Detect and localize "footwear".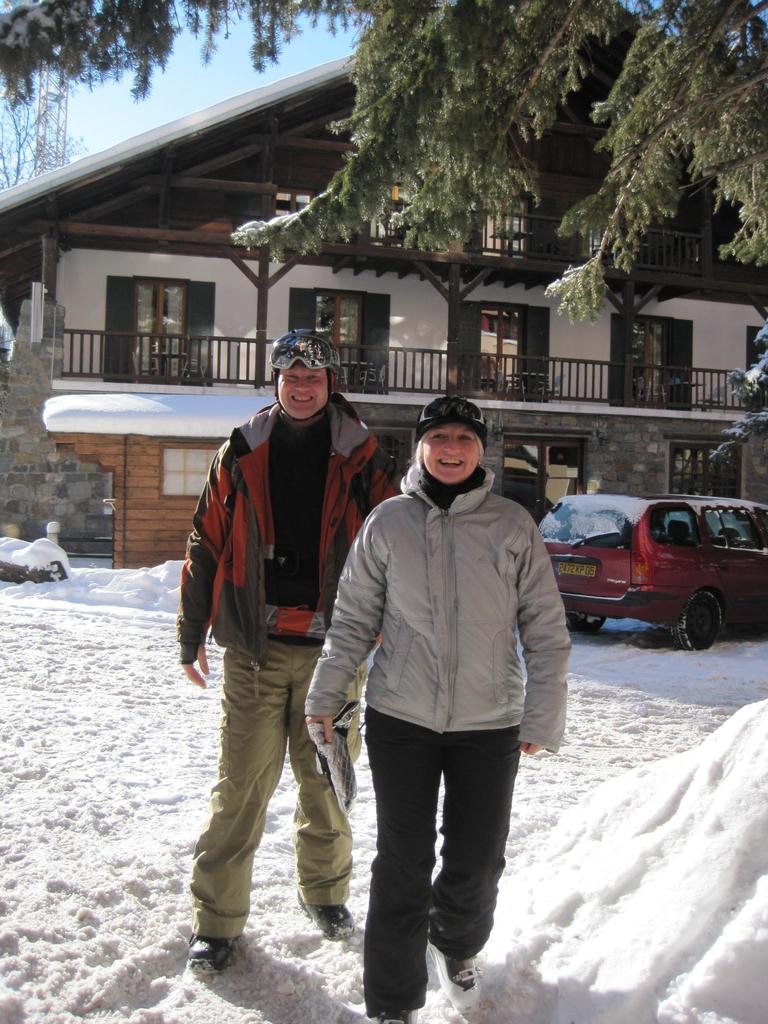
Localized at rect(429, 951, 484, 1014).
